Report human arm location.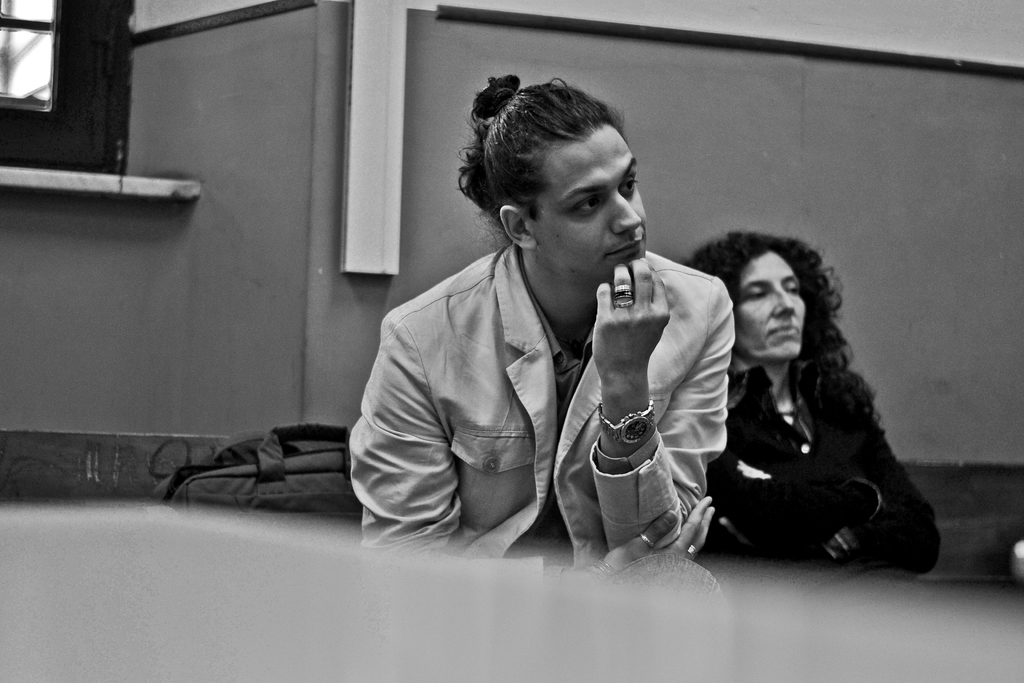
Report: pyautogui.locateOnScreen(338, 315, 473, 558).
